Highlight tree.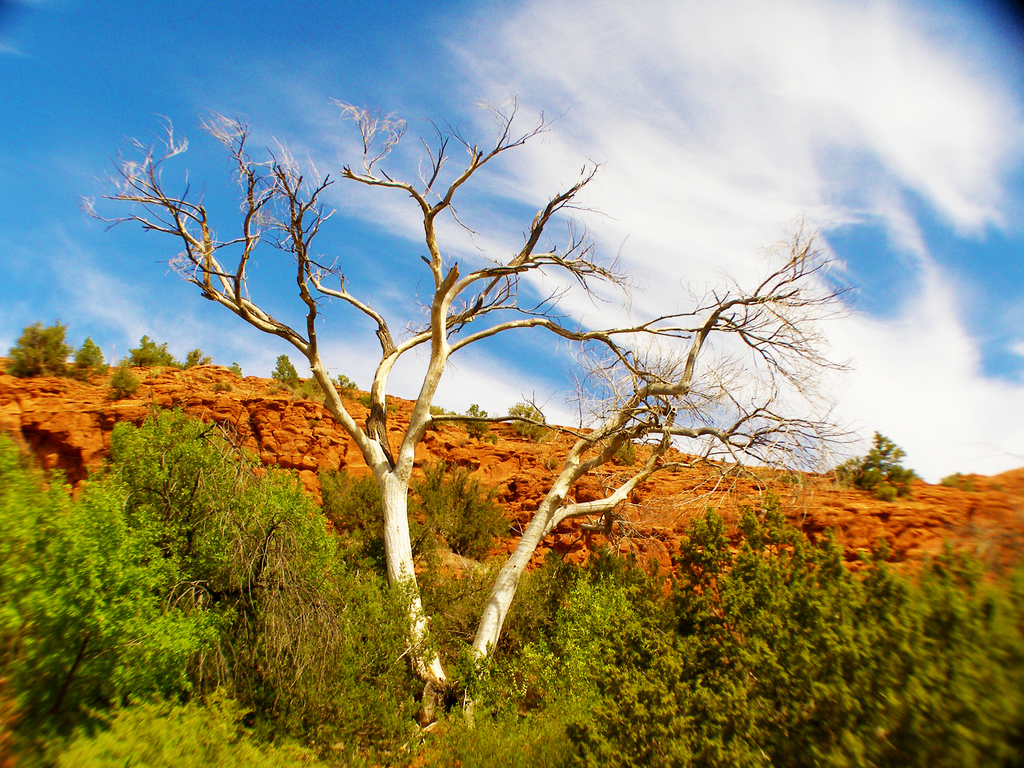
Highlighted region: l=0, t=430, r=222, b=767.
